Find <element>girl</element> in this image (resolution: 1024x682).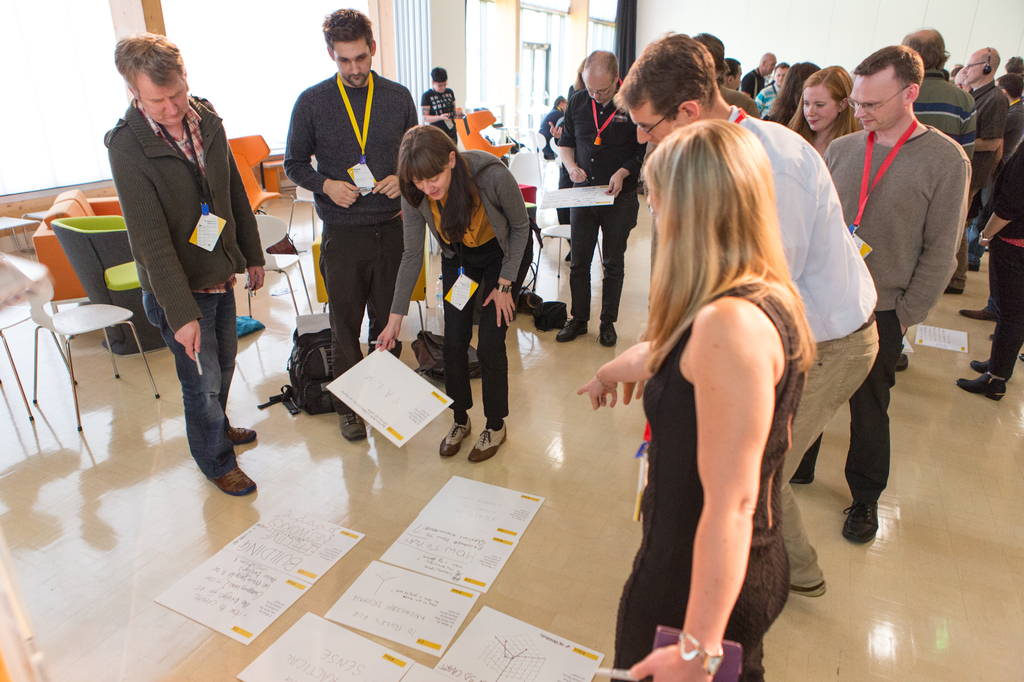
(374,124,532,461).
